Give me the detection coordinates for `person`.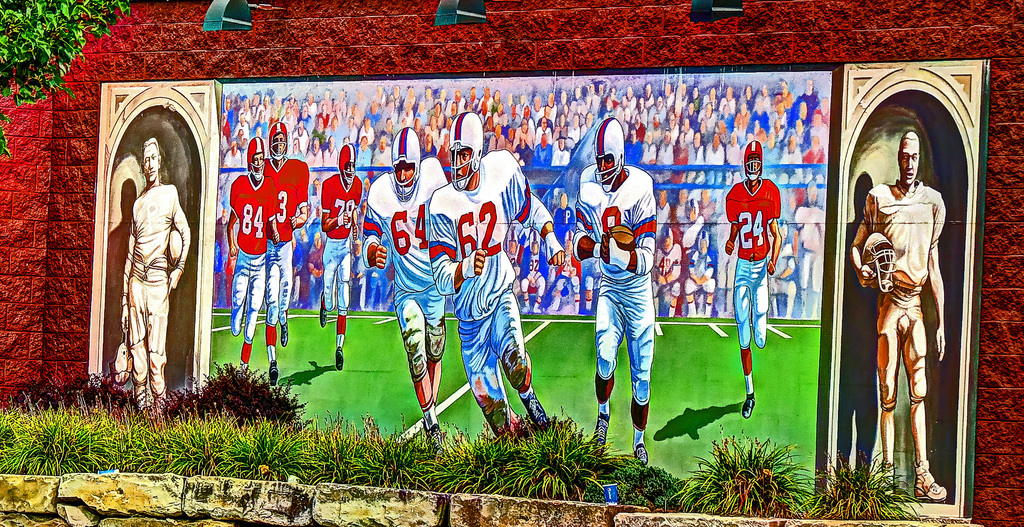
bbox(264, 119, 316, 383).
